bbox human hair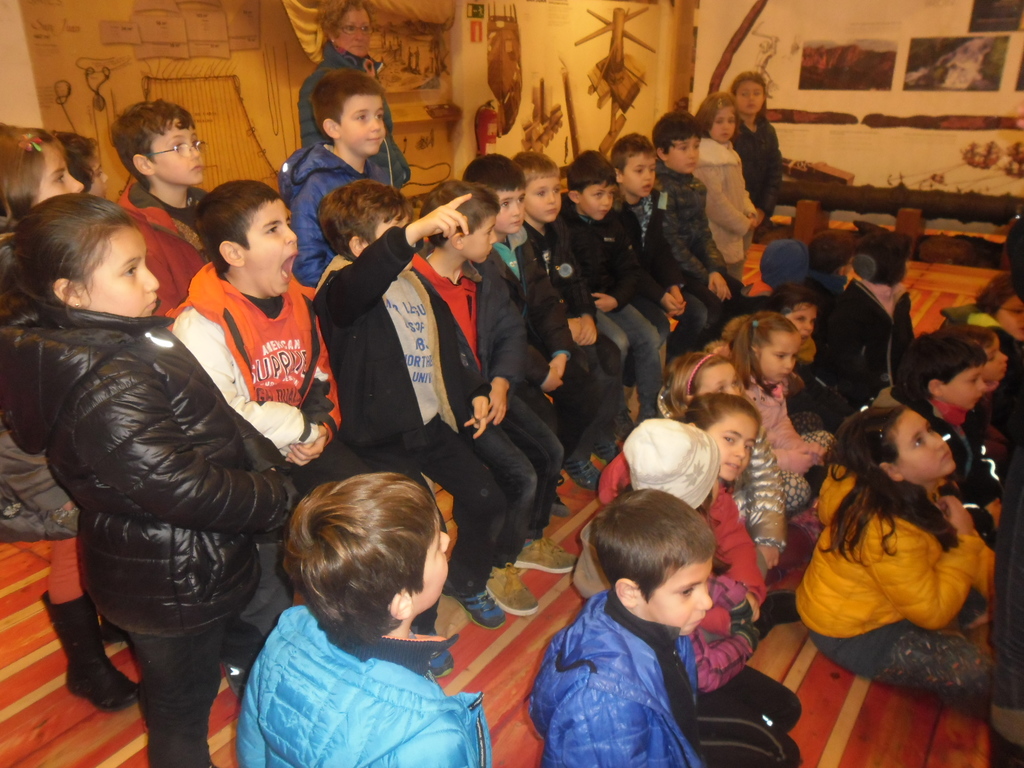
(611, 131, 663, 163)
